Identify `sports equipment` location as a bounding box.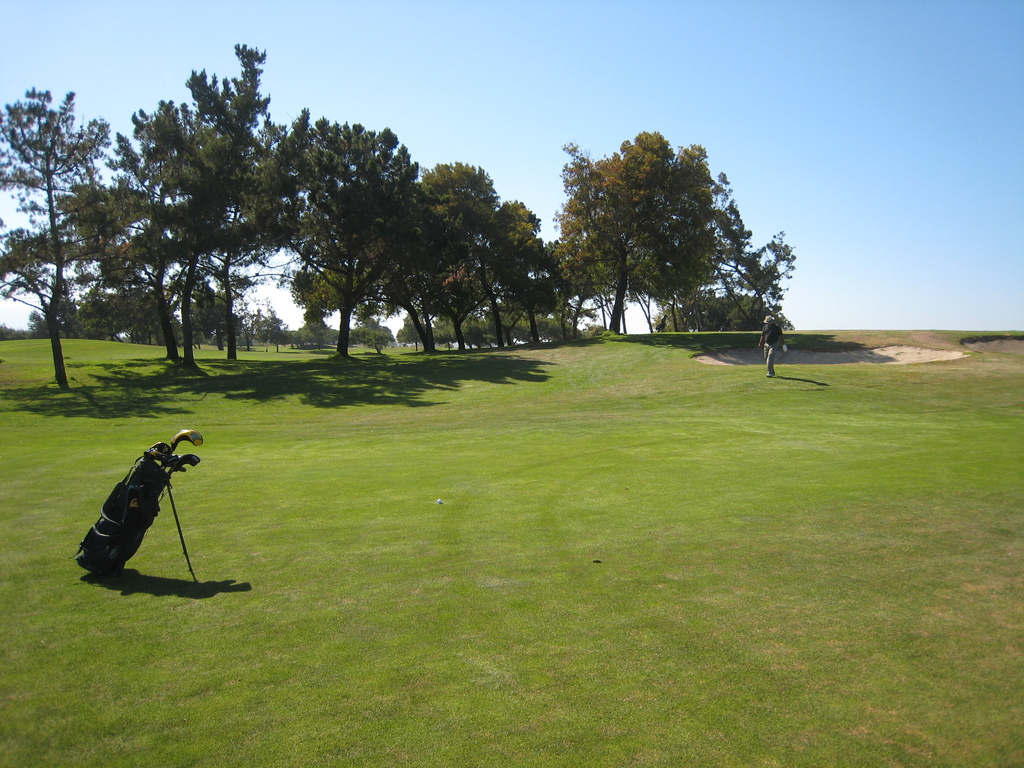
<bbox>163, 428, 200, 471</bbox>.
